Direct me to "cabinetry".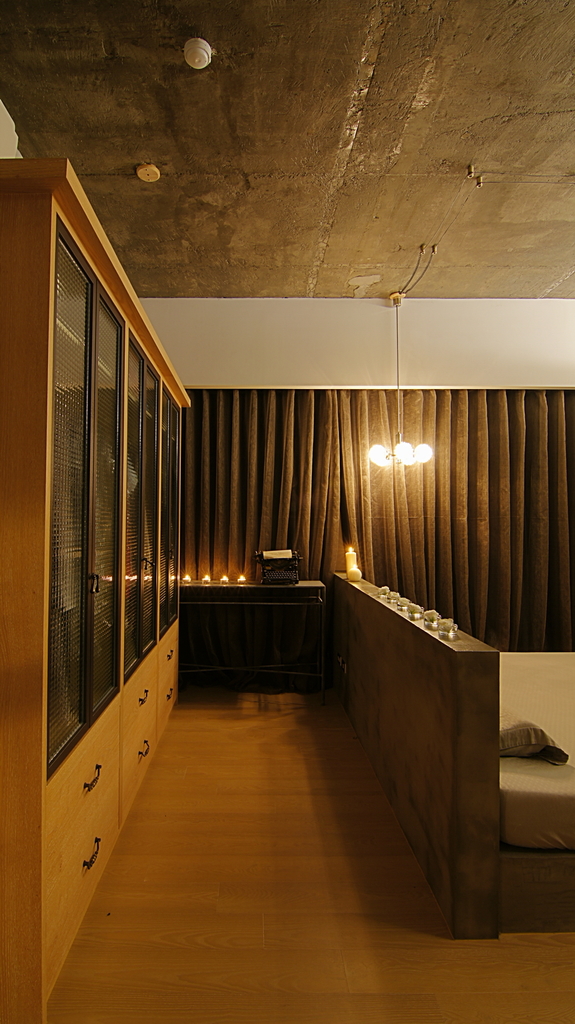
Direction: [left=162, top=563, right=349, bottom=685].
